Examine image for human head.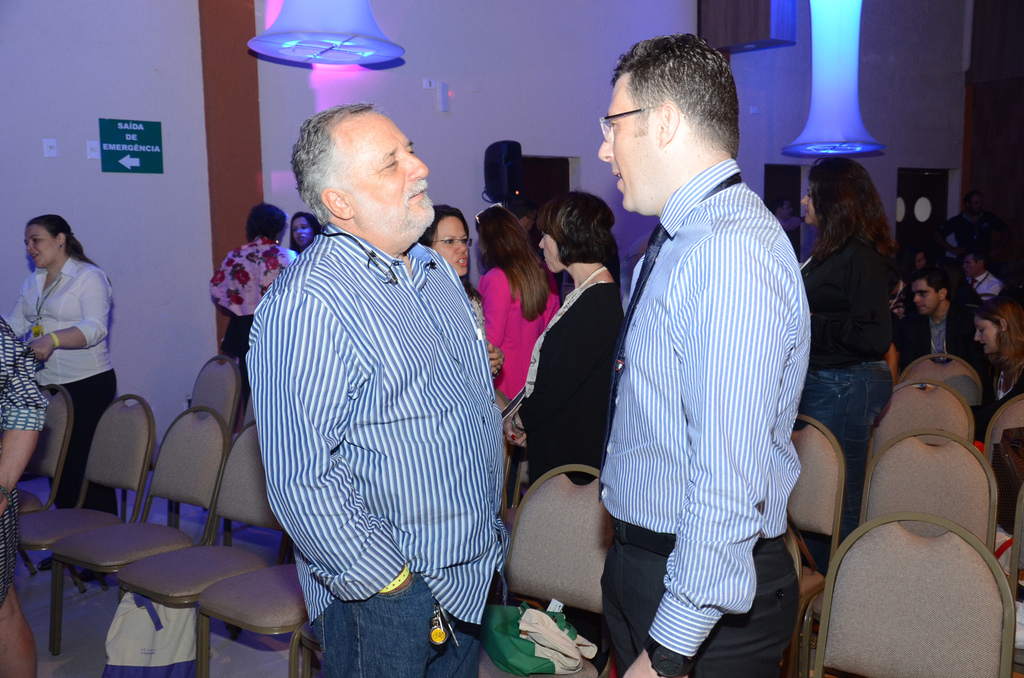
Examination result: (x1=803, y1=151, x2=876, y2=223).
